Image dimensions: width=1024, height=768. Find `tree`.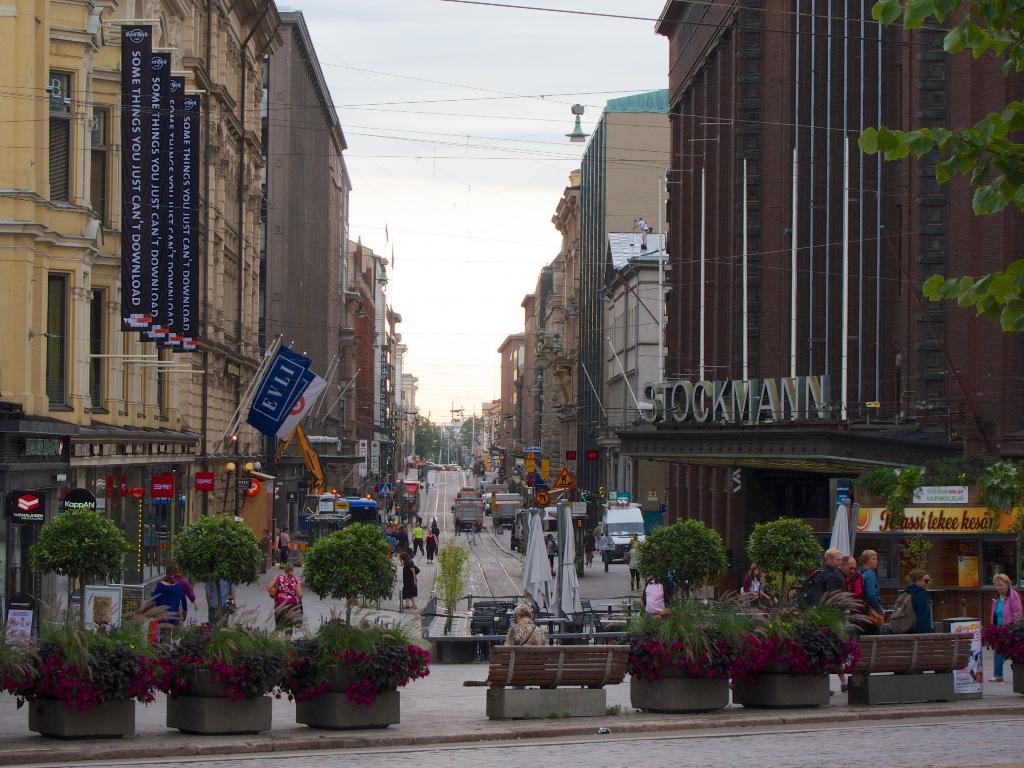
(170,511,273,632).
